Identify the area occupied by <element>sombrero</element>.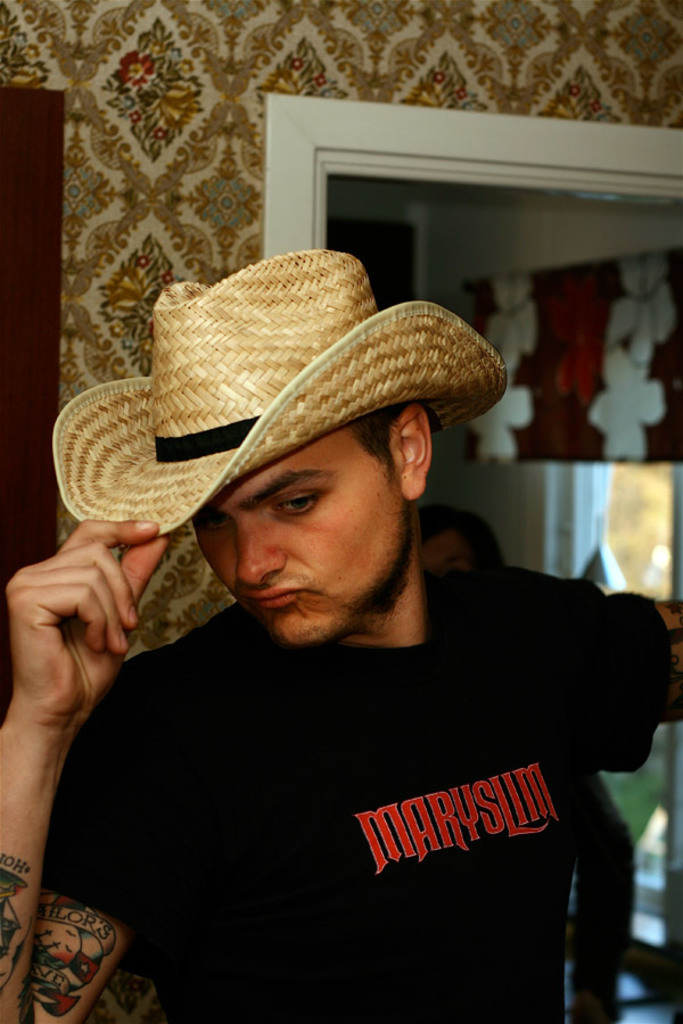
Area: crop(39, 258, 510, 668).
